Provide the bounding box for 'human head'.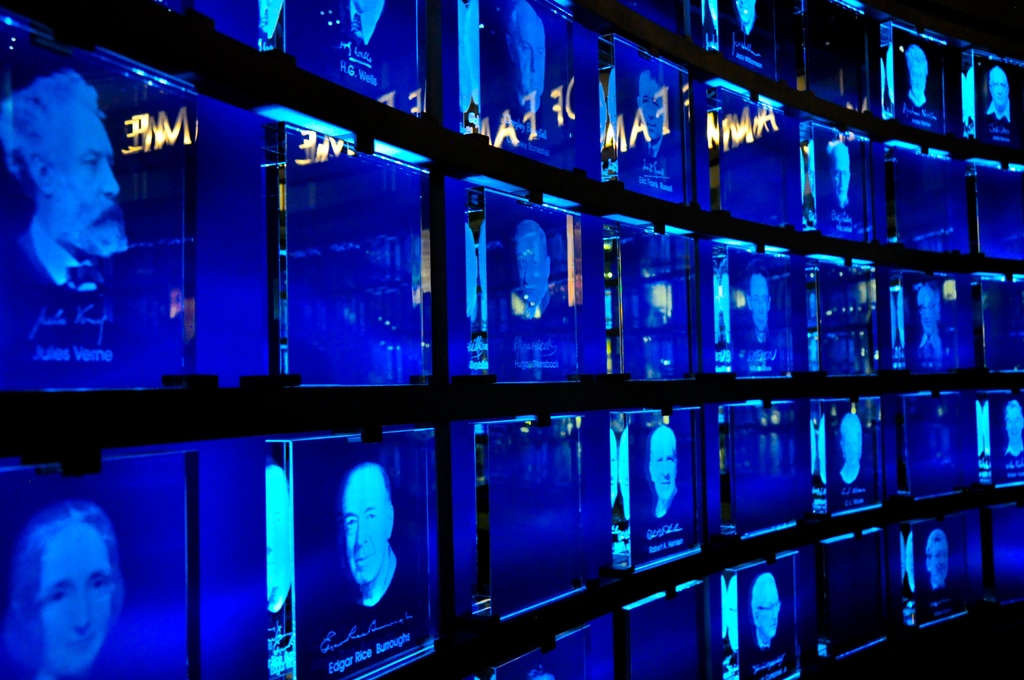
<bbox>637, 70, 670, 140</bbox>.
